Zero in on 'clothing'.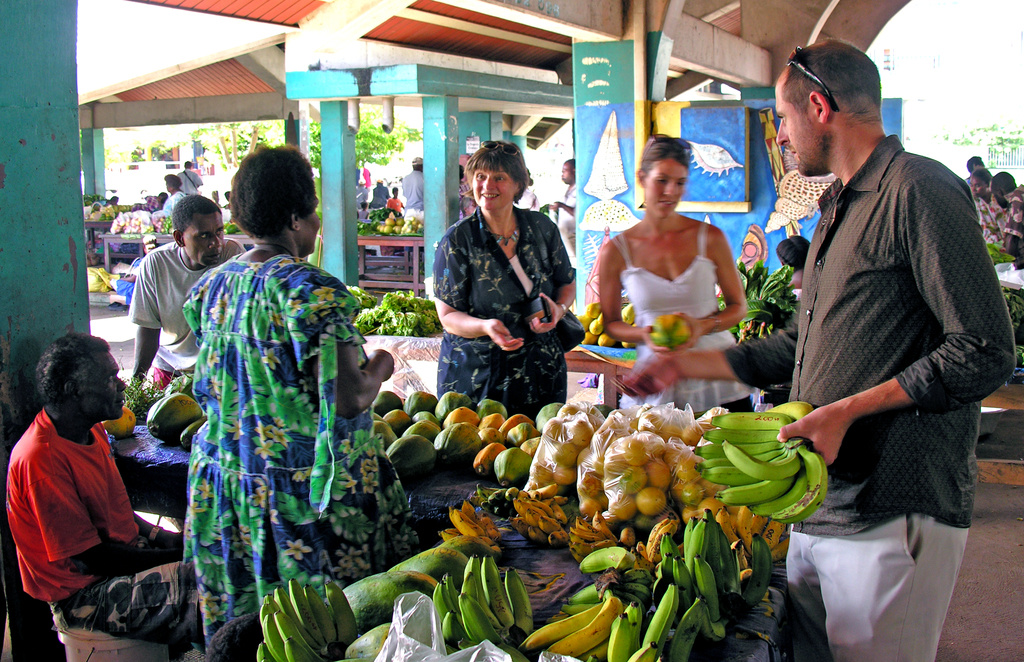
Zeroed in: <bbox>0, 406, 188, 655</bbox>.
